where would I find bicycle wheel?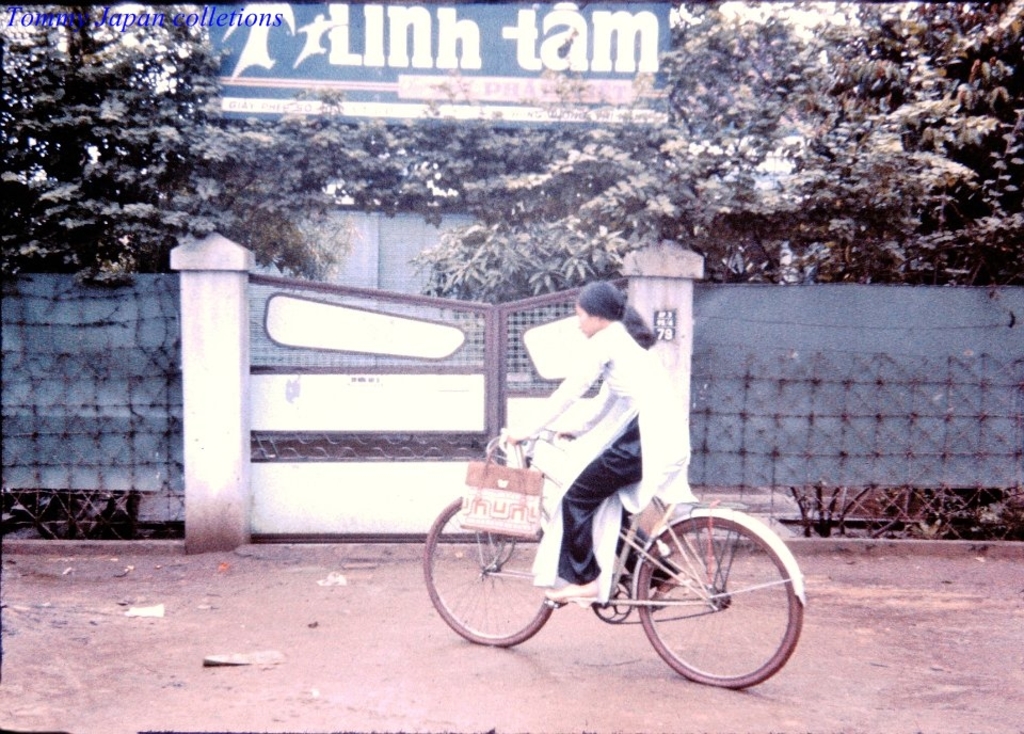
At select_region(420, 496, 560, 645).
